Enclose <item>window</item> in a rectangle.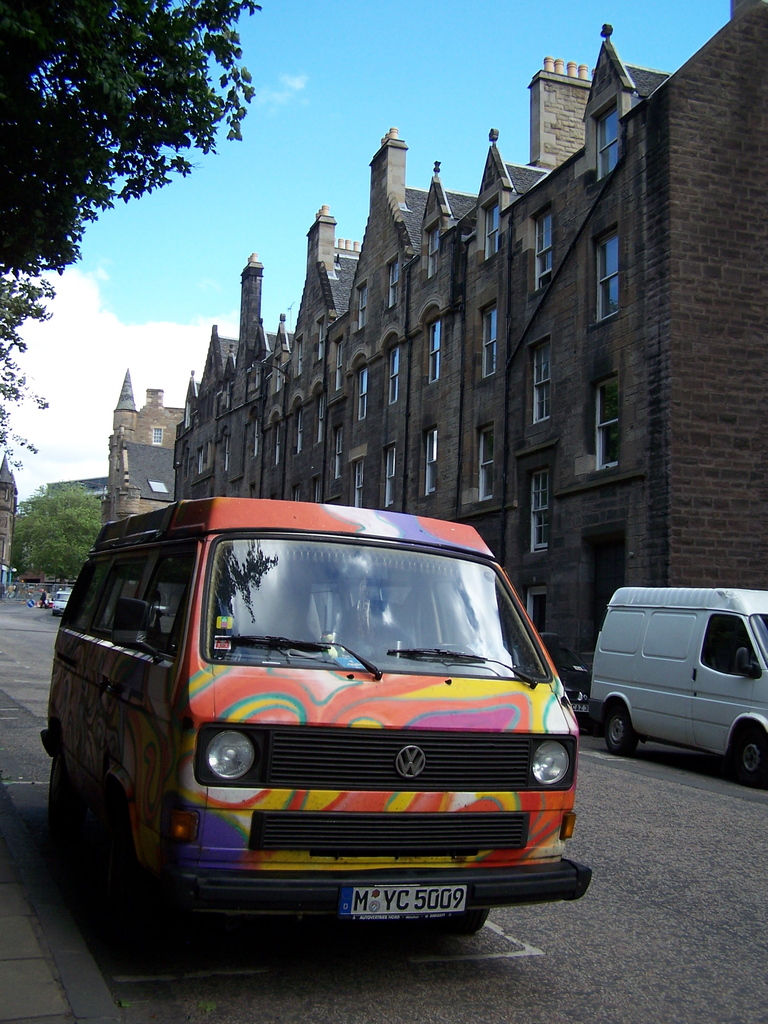
<bbox>253, 419, 257, 463</bbox>.
